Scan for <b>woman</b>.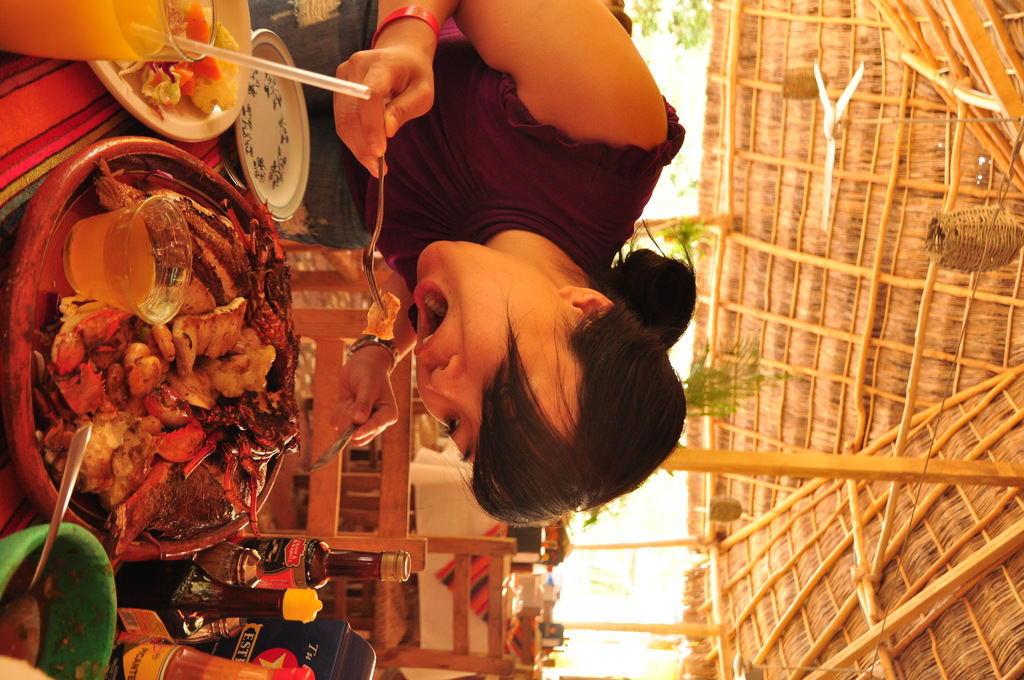
Scan result: Rect(349, 0, 694, 528).
